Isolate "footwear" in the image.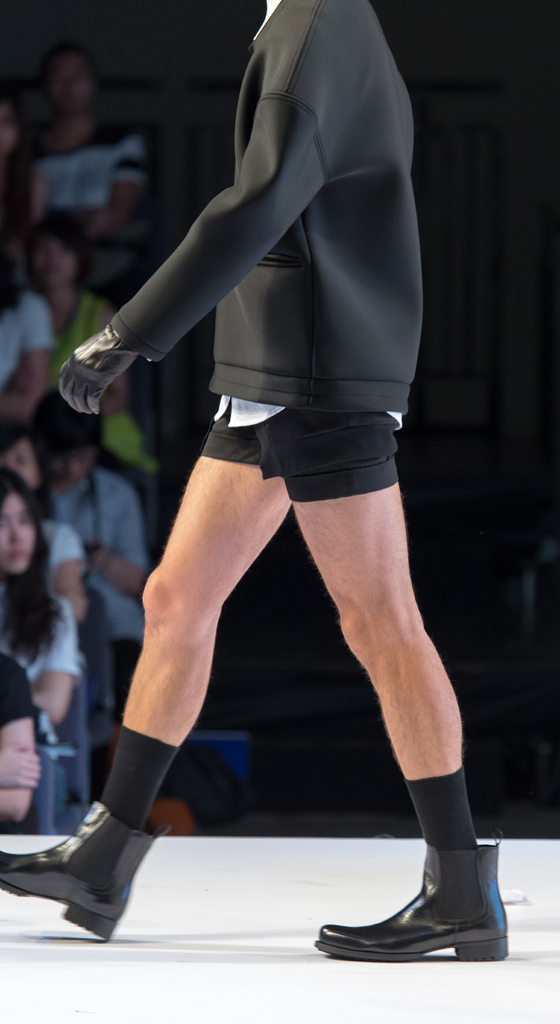
Isolated region: <box>0,797,173,939</box>.
